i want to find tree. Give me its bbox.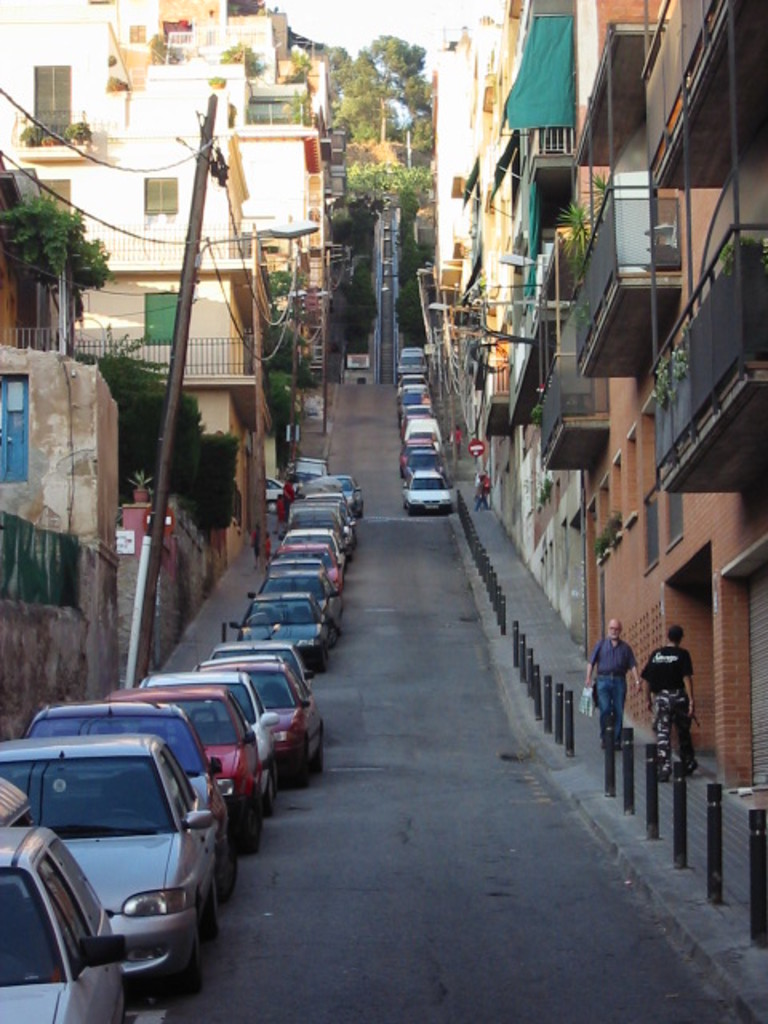
(338, 149, 421, 331).
